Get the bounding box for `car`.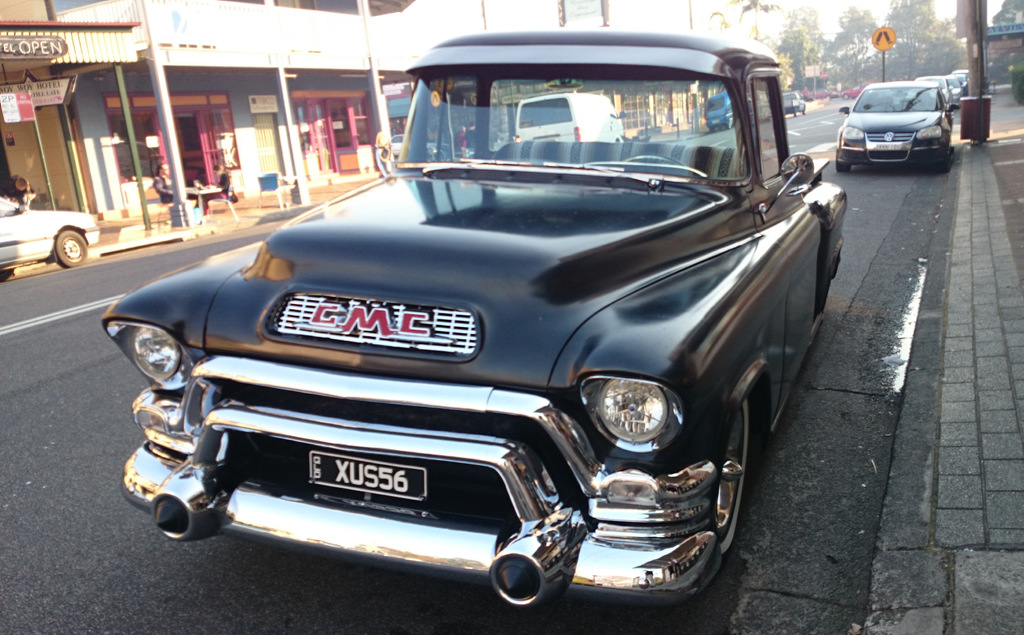
bbox=[783, 92, 805, 121].
